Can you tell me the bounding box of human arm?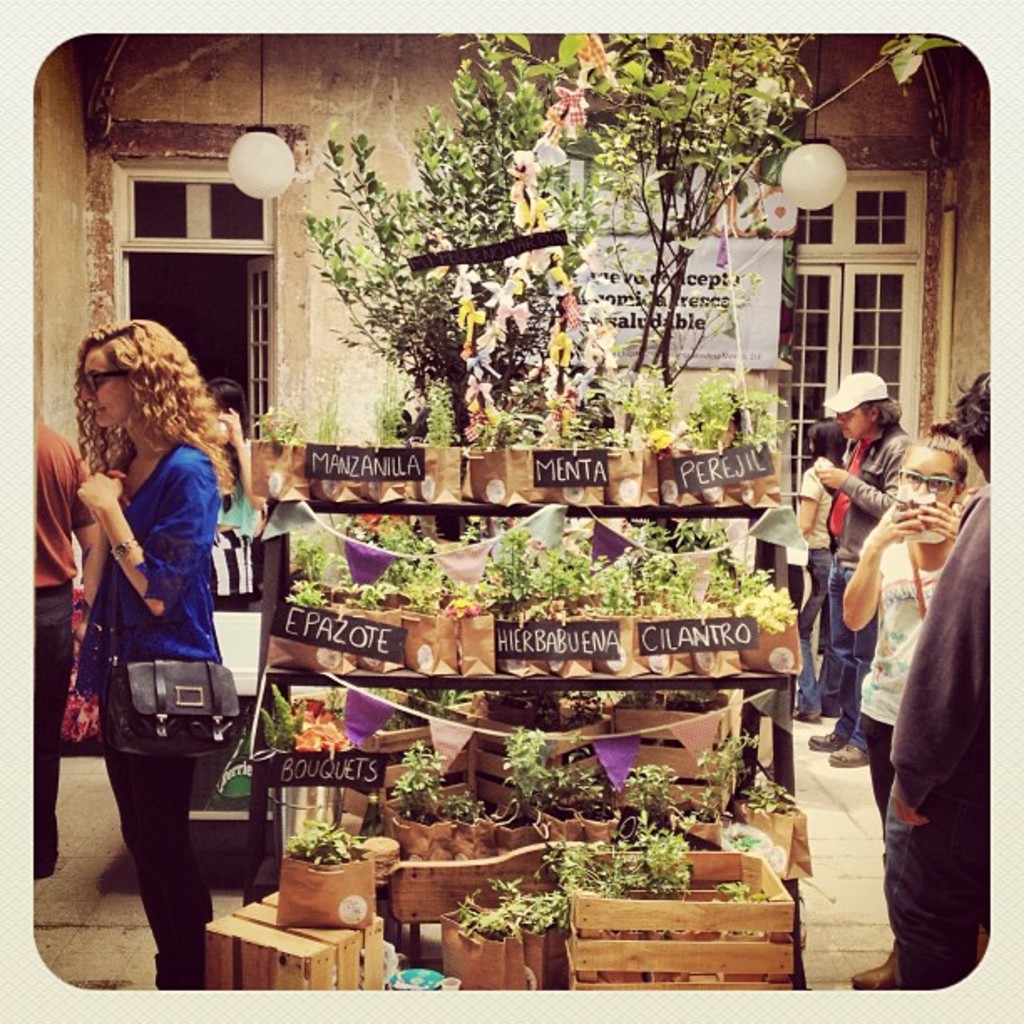
Rect(77, 455, 214, 617).
